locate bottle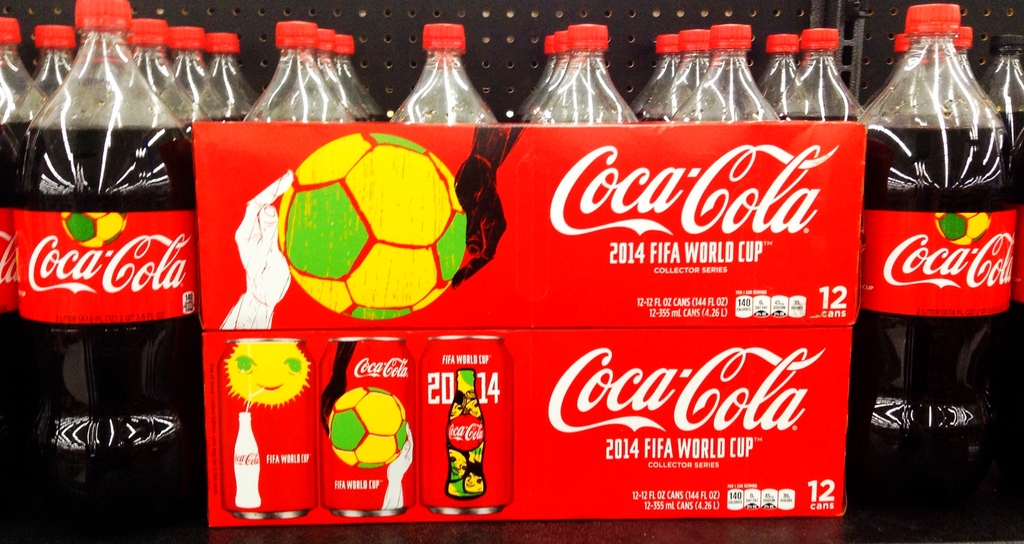
(305, 27, 374, 146)
